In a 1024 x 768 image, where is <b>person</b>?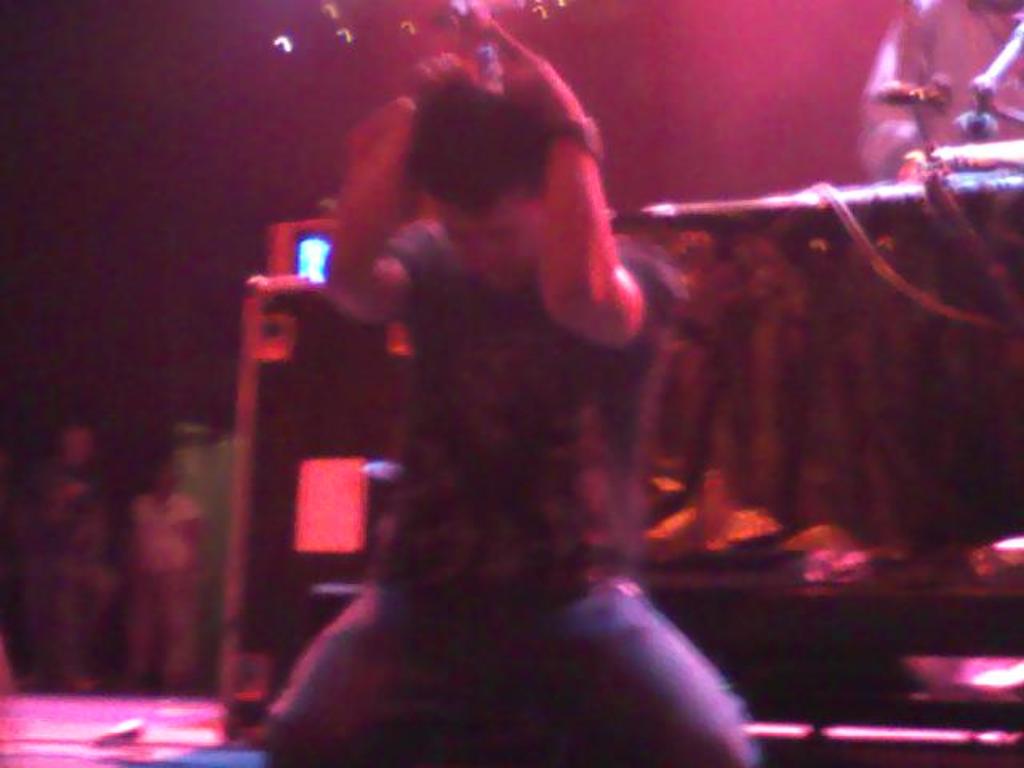
bbox(125, 462, 206, 685).
